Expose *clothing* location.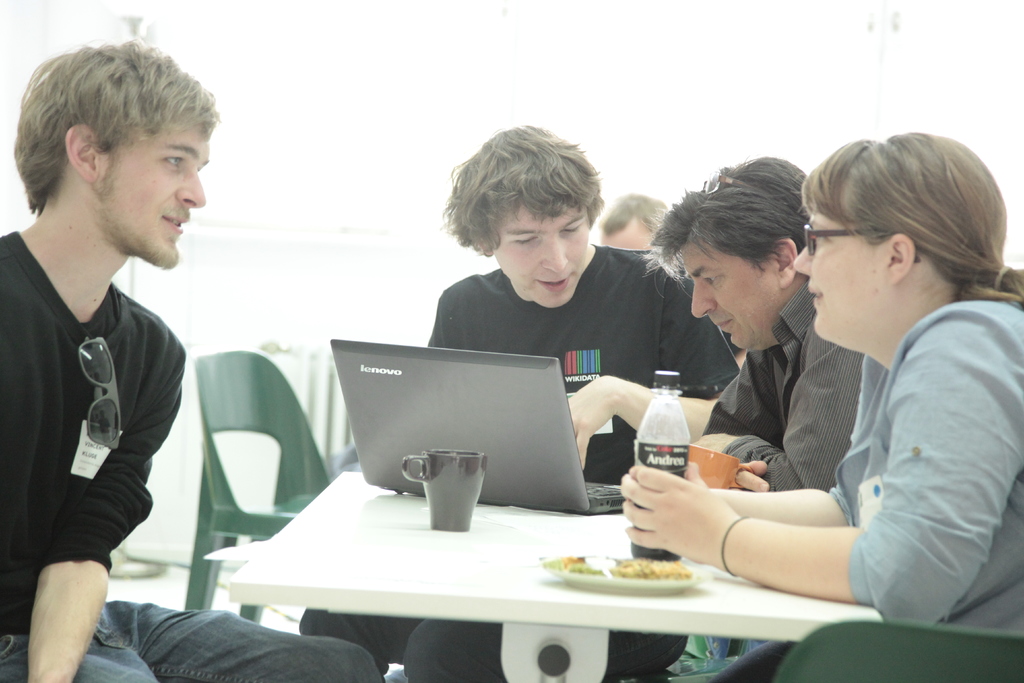
Exposed at 0,233,383,682.
